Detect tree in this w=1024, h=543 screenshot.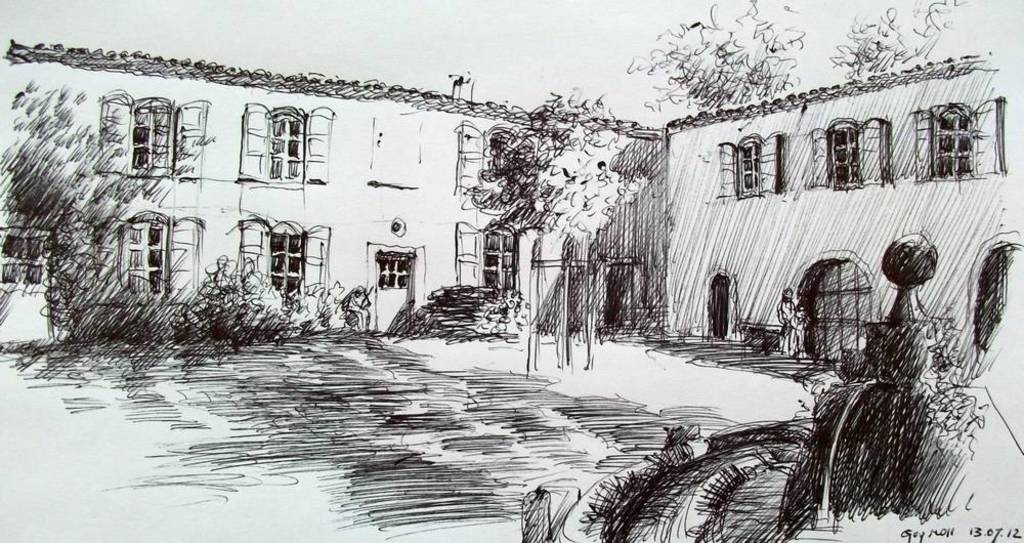
Detection: <bbox>621, 0, 810, 106</bbox>.
